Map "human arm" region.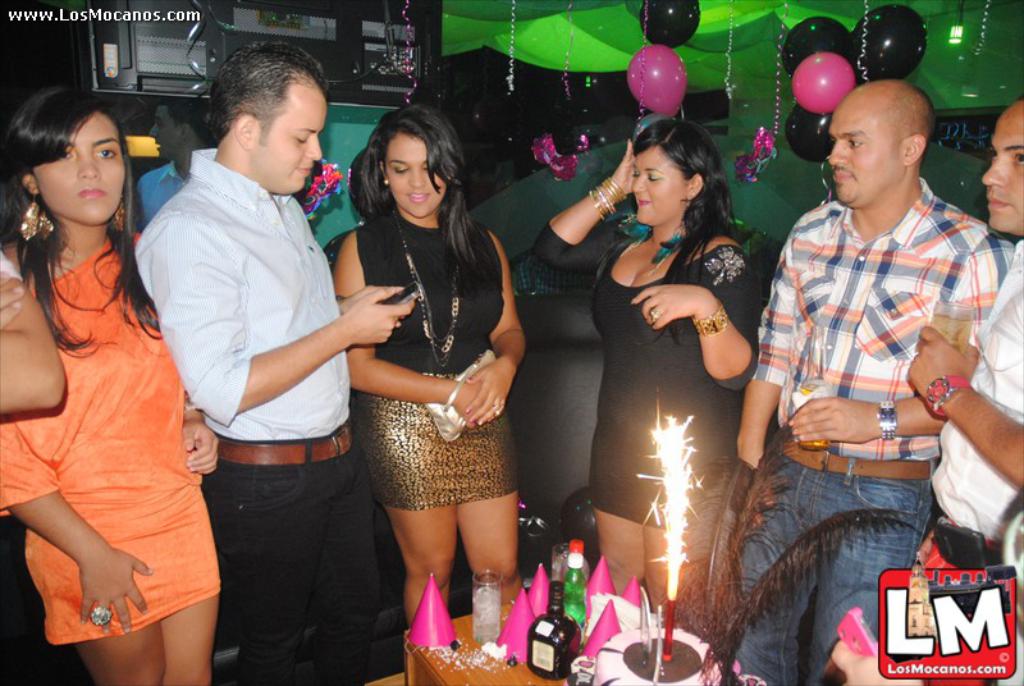
Mapped to BBox(905, 316, 1023, 495).
